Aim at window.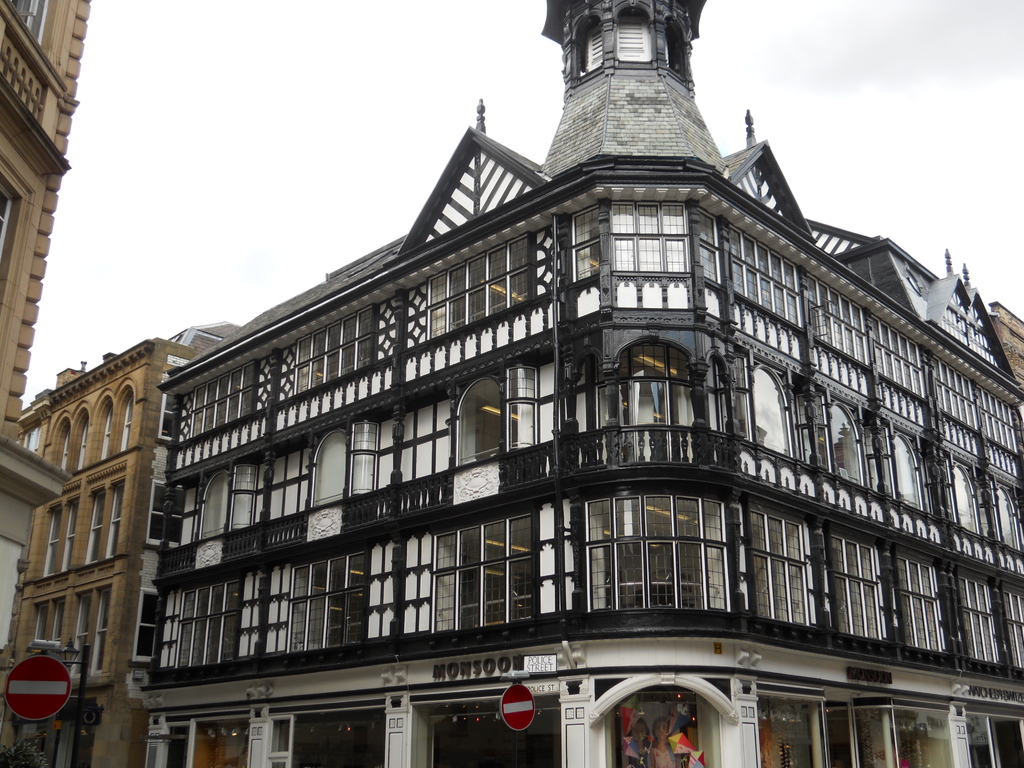
Aimed at [left=132, top=588, right=161, bottom=659].
